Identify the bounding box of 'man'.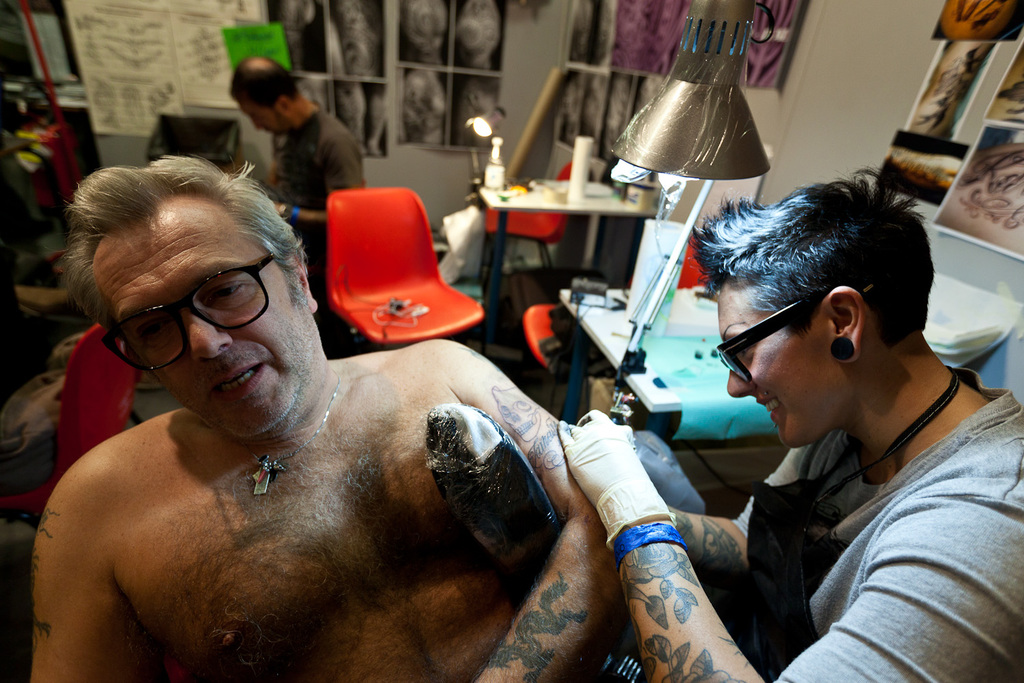
(left=2, top=188, right=707, bottom=682).
